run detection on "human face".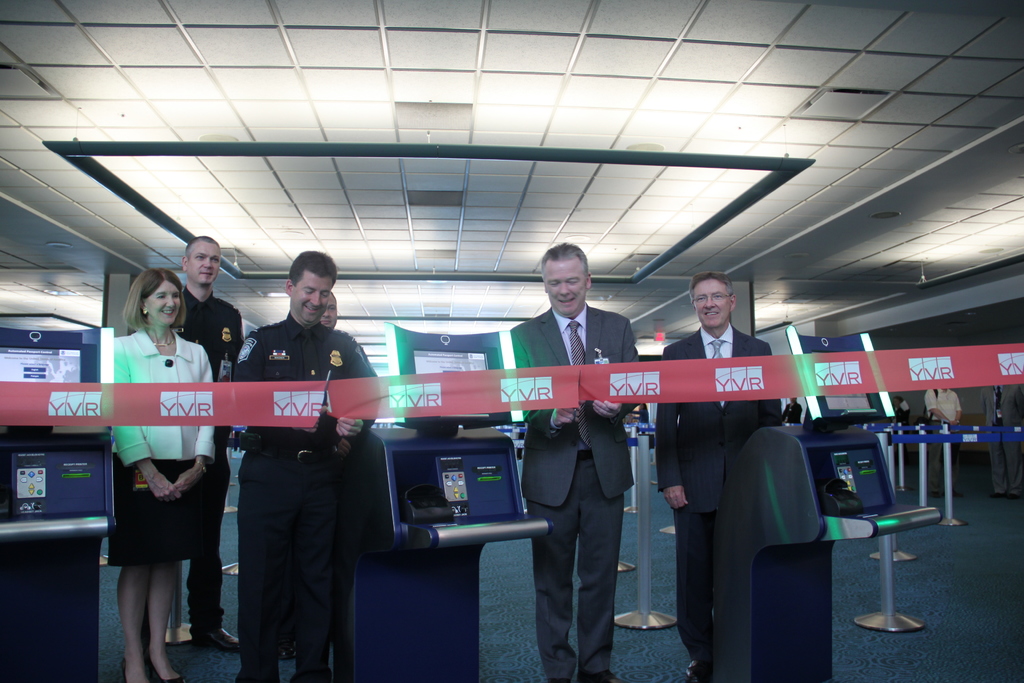
Result: box=[146, 277, 181, 331].
